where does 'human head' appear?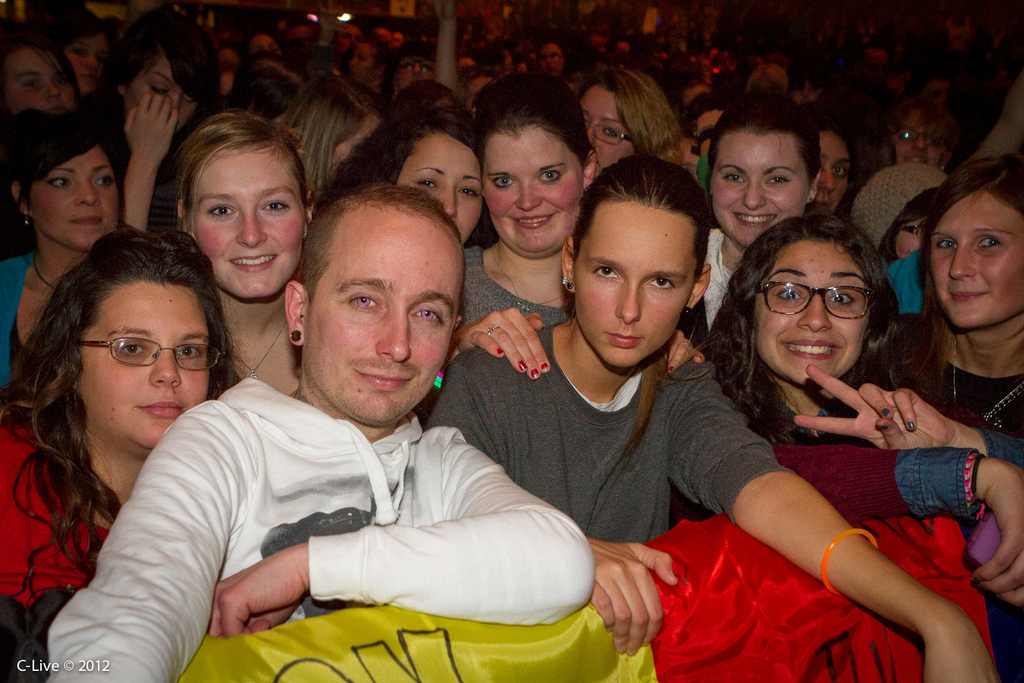
Appears at <region>285, 184, 468, 430</region>.
